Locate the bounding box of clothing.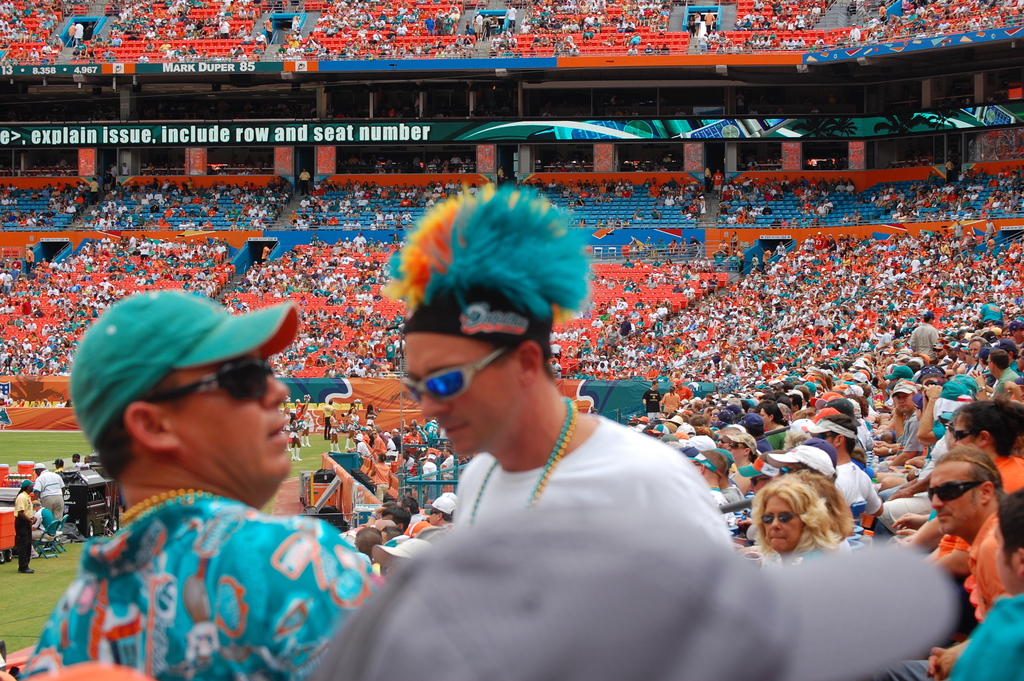
Bounding box: (361, 407, 378, 431).
